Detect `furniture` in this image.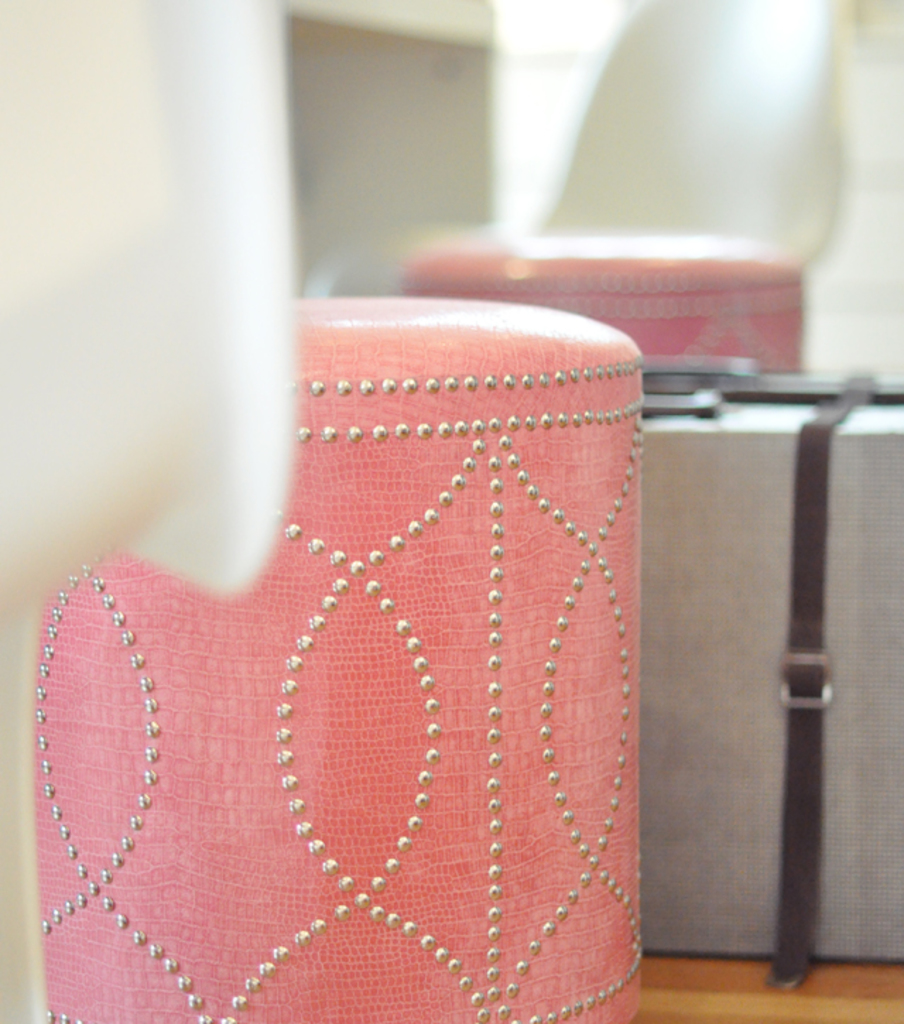
Detection: rect(396, 230, 801, 369).
